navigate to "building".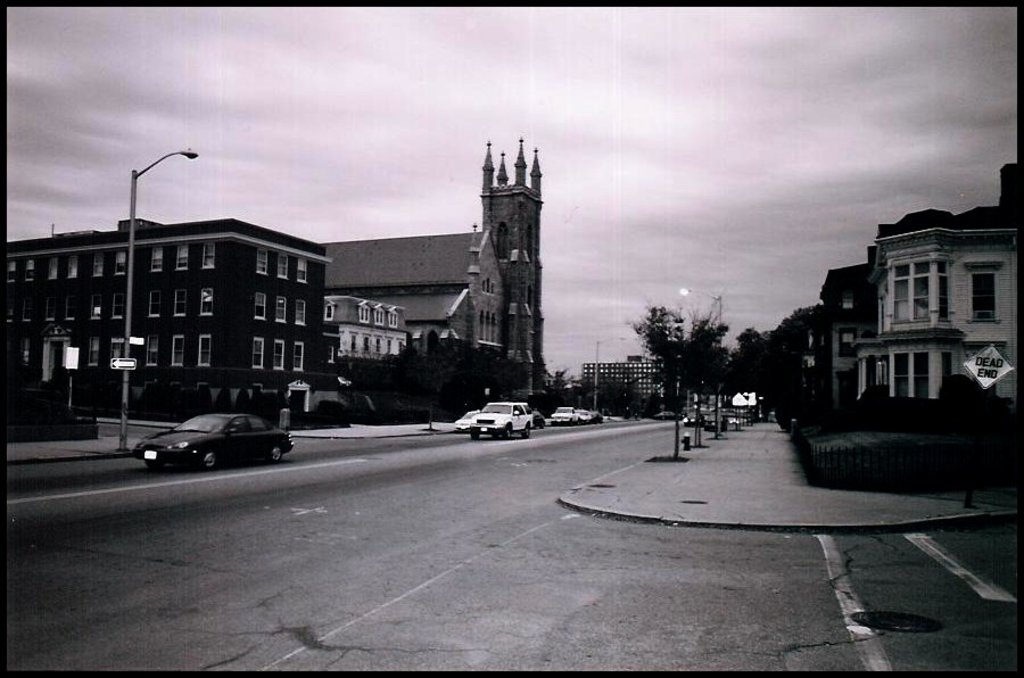
Navigation target: l=324, t=135, r=548, b=396.
